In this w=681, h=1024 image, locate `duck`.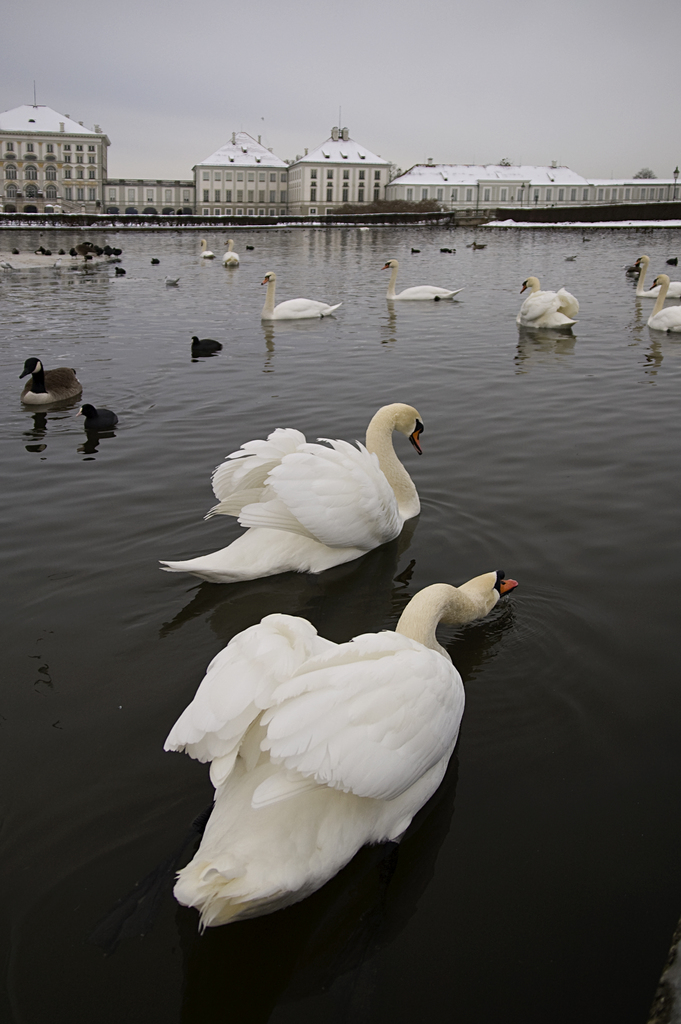
Bounding box: locate(561, 255, 580, 269).
